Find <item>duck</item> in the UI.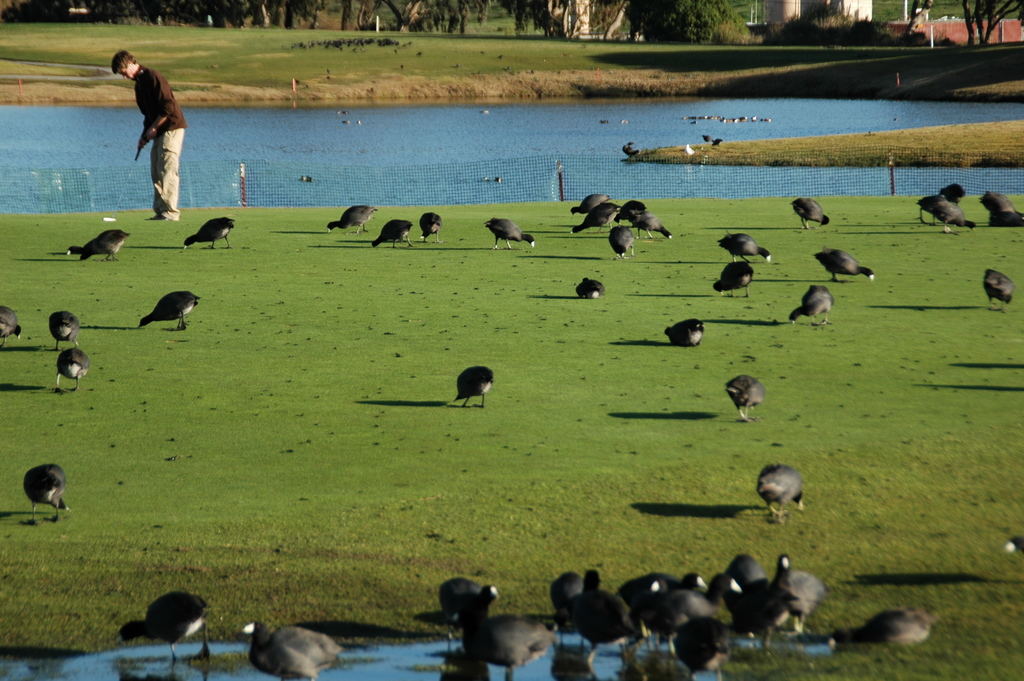
UI element at {"x1": 785, "y1": 282, "x2": 840, "y2": 338}.
